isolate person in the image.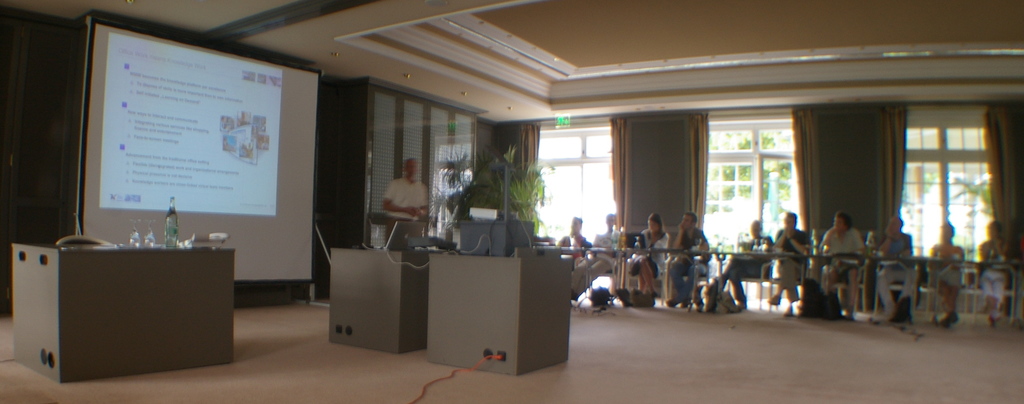
Isolated region: (x1=927, y1=221, x2=968, y2=328).
